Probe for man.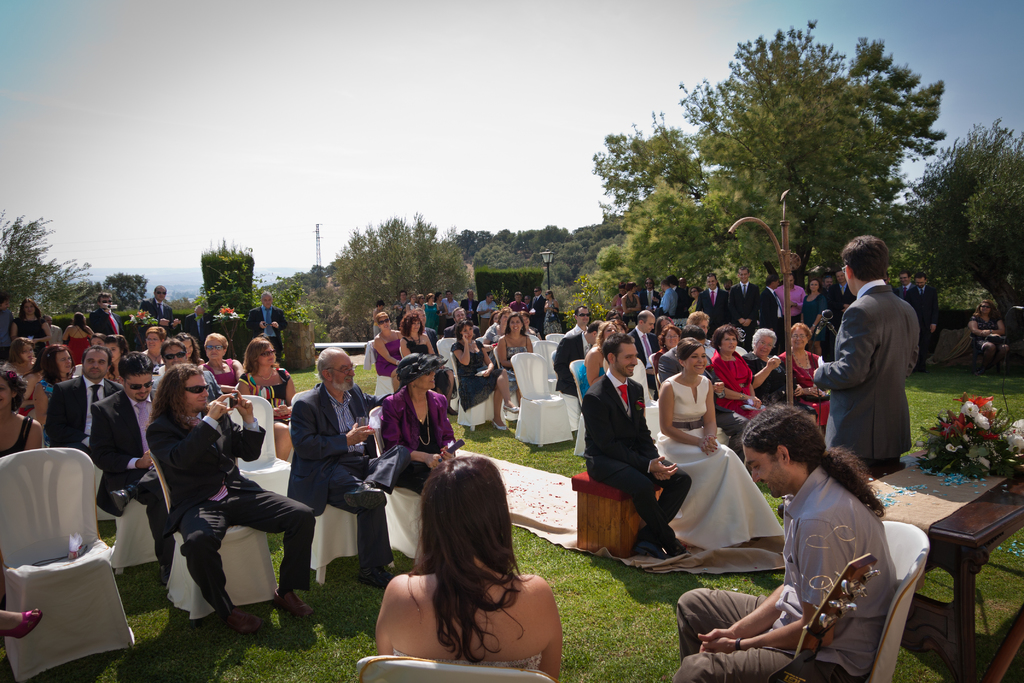
Probe result: pyautogui.locateOnScreen(163, 362, 303, 634).
